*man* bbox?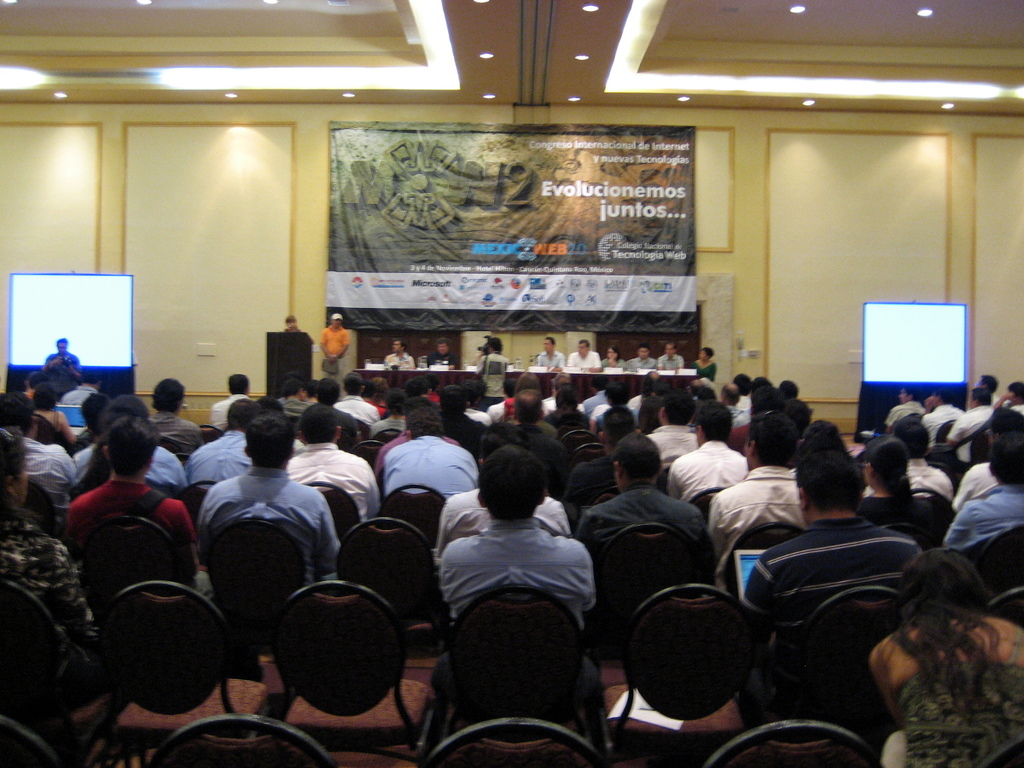
bbox(386, 341, 414, 367)
